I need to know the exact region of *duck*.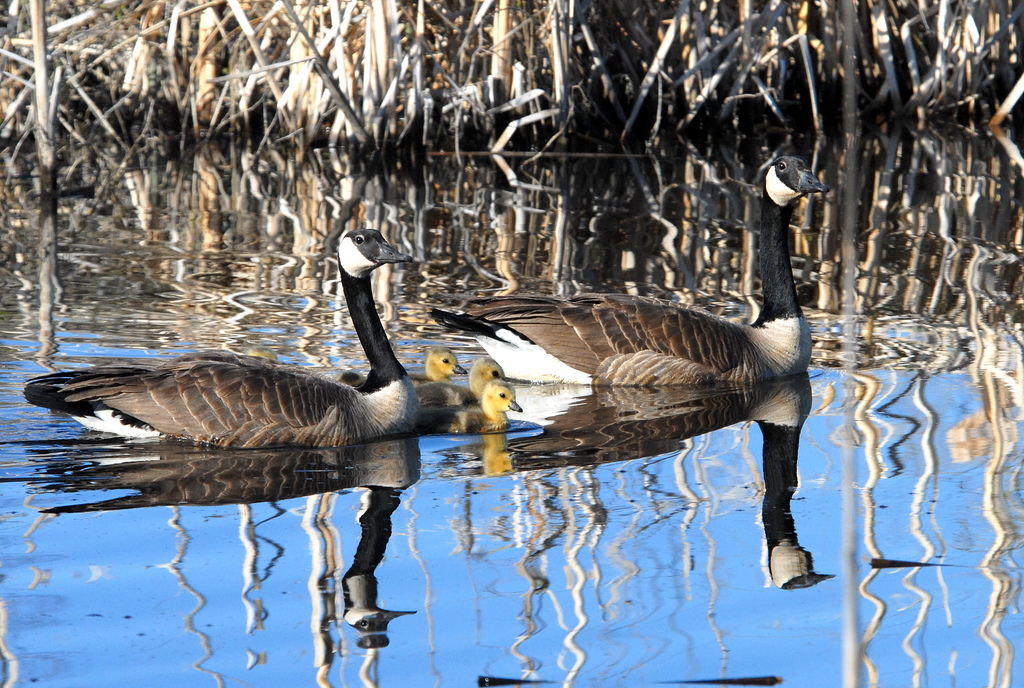
Region: [left=459, top=359, right=521, bottom=399].
